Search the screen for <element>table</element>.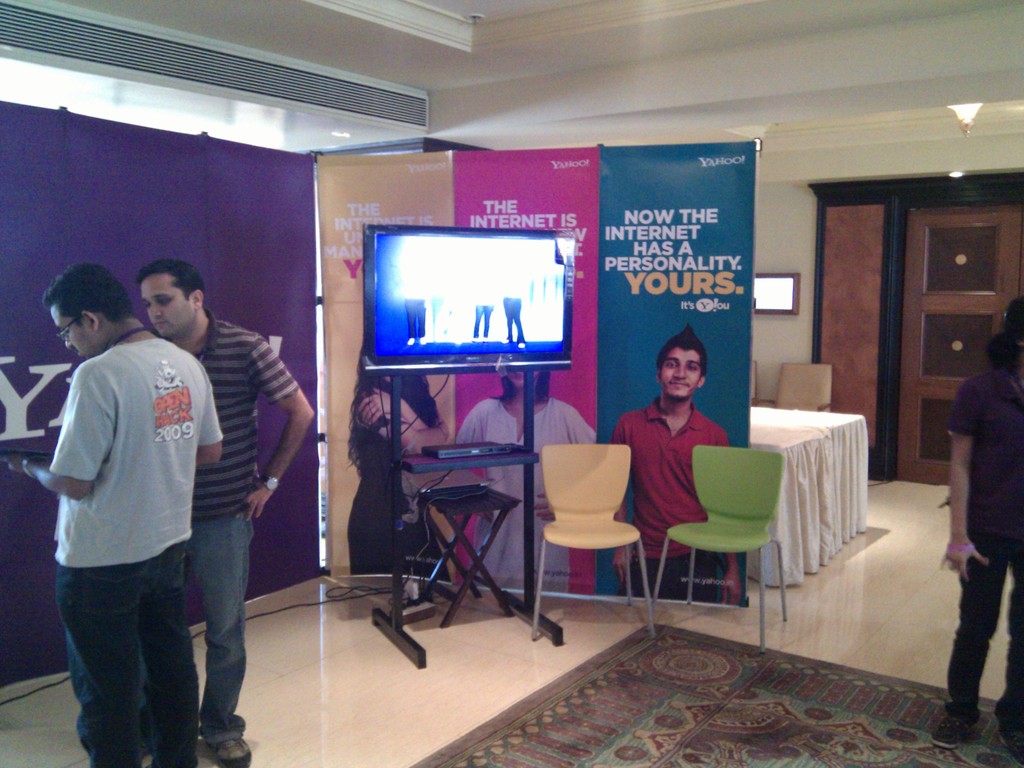
Found at 751/400/869/586.
